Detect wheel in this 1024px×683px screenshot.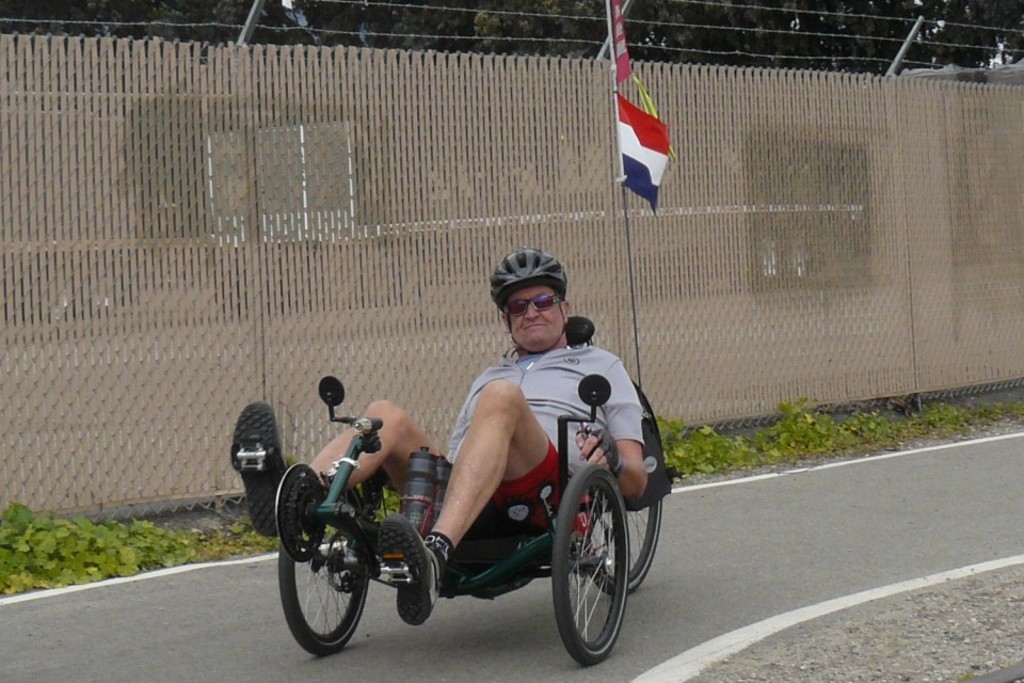
Detection: BBox(548, 464, 640, 660).
